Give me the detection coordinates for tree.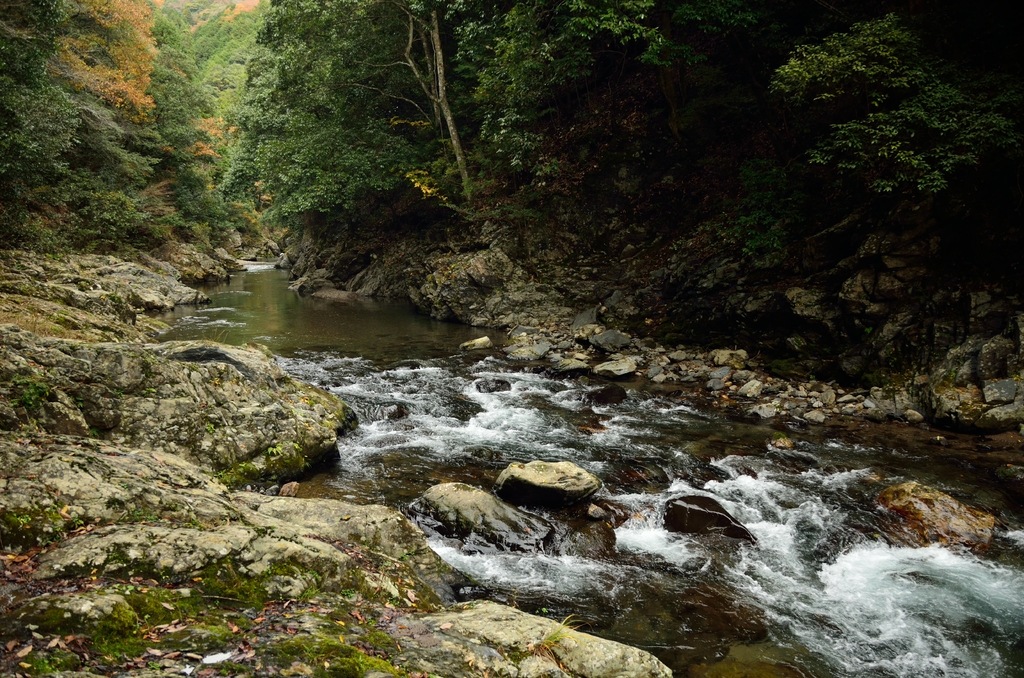
select_region(195, 0, 262, 207).
